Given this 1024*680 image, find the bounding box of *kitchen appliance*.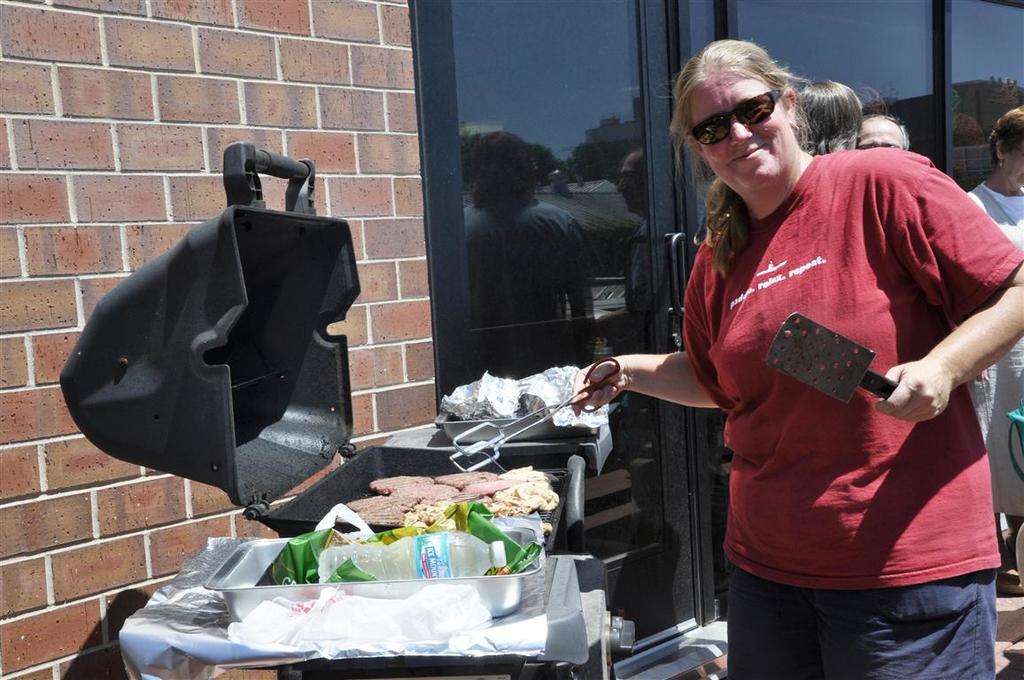
204, 535, 546, 619.
